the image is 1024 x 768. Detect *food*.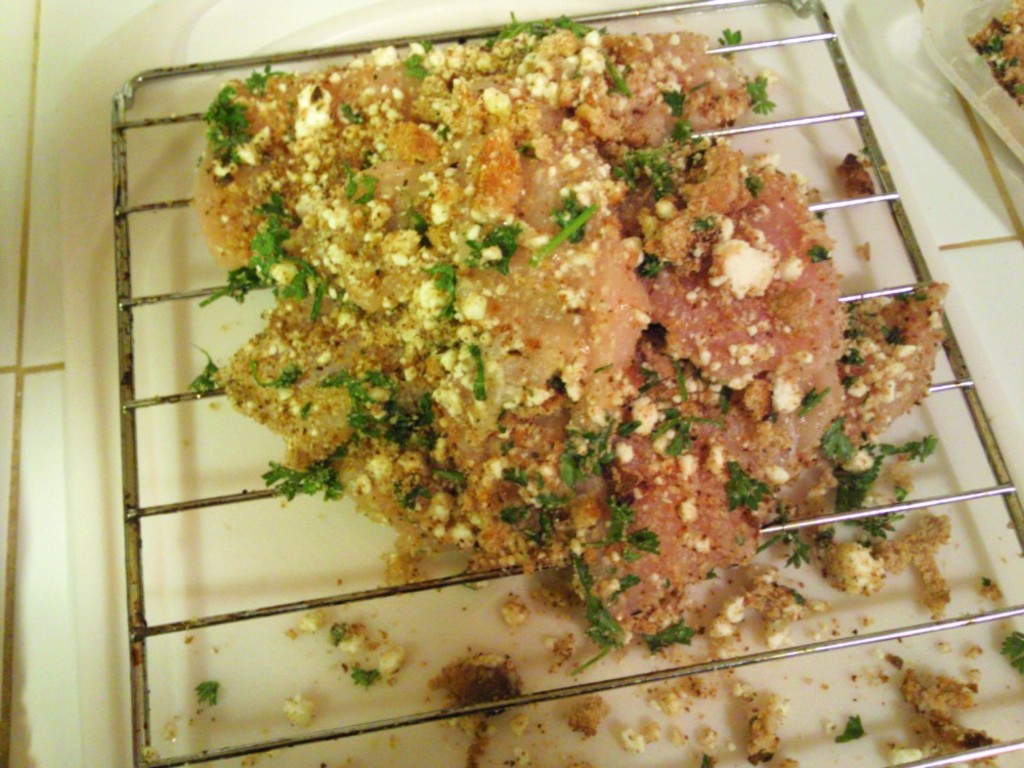
Detection: l=918, t=432, r=936, b=466.
